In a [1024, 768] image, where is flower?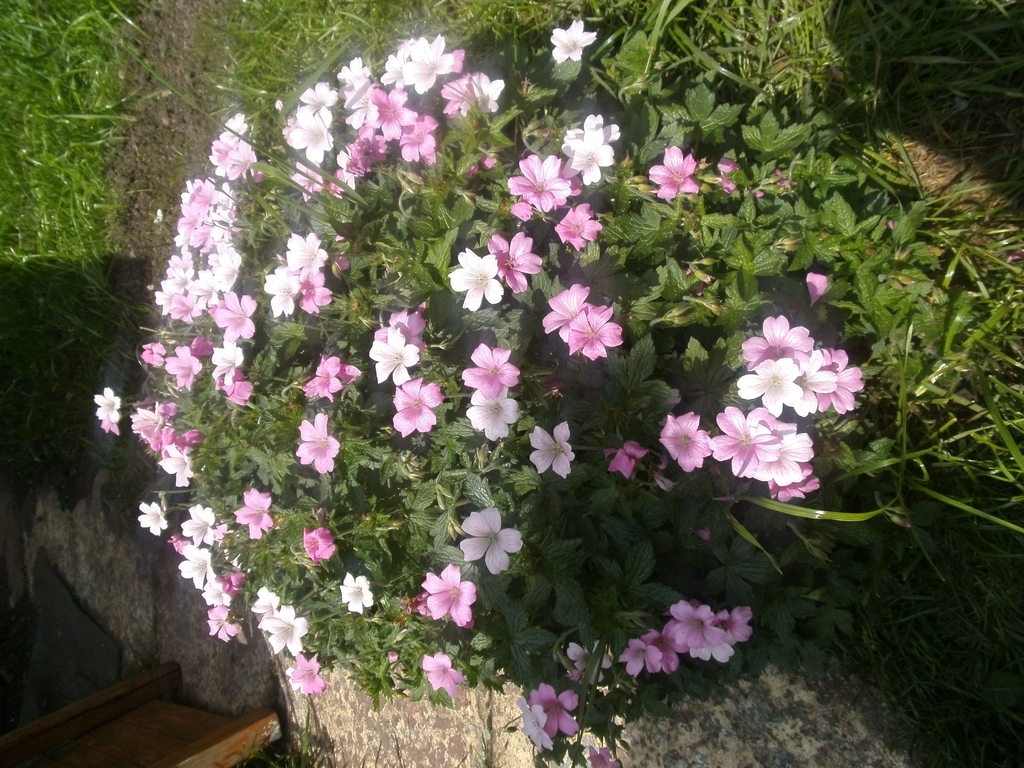
pyautogui.locateOnScreen(389, 376, 444, 440).
